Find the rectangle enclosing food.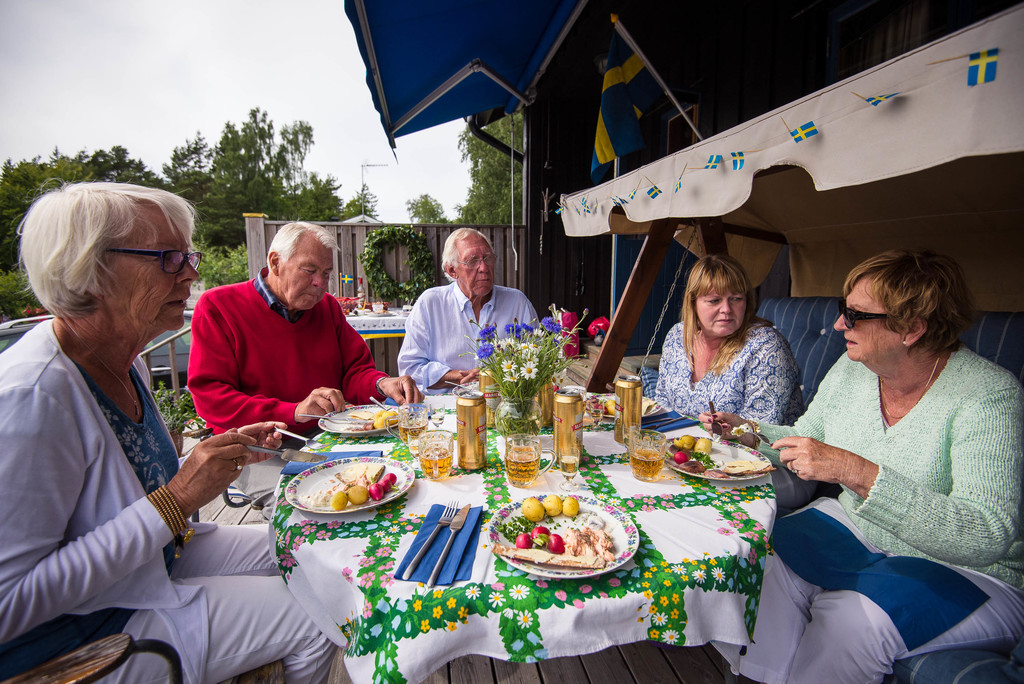
{"x1": 345, "y1": 406, "x2": 400, "y2": 436}.
